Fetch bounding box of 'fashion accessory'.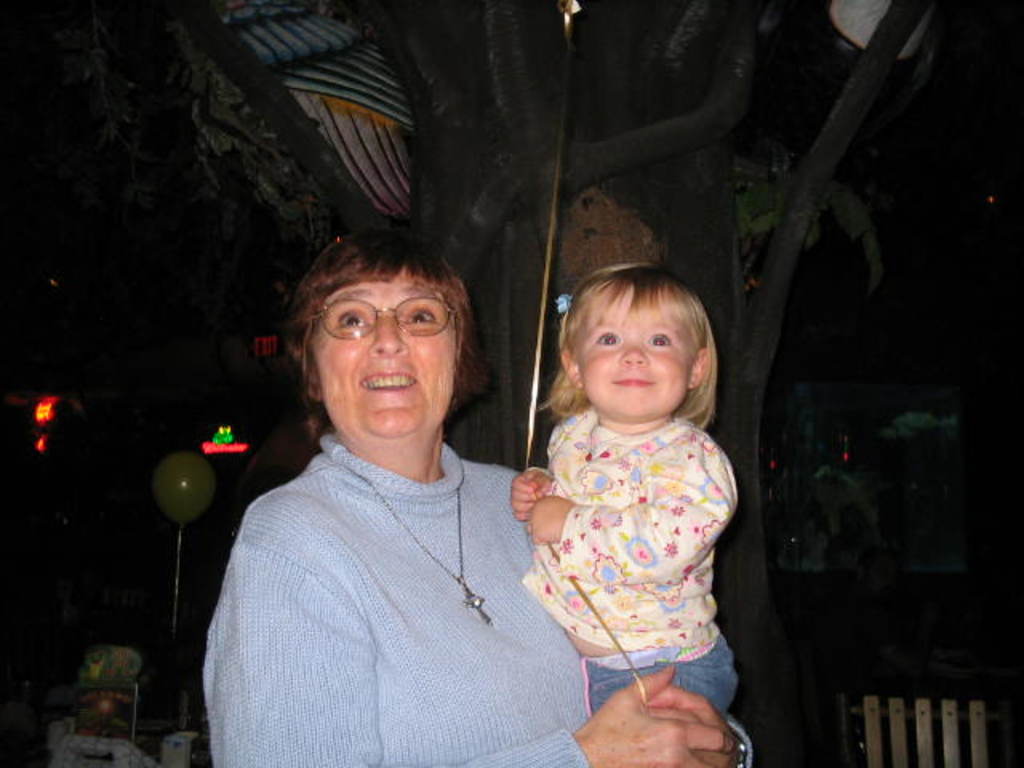
Bbox: 334:461:493:622.
